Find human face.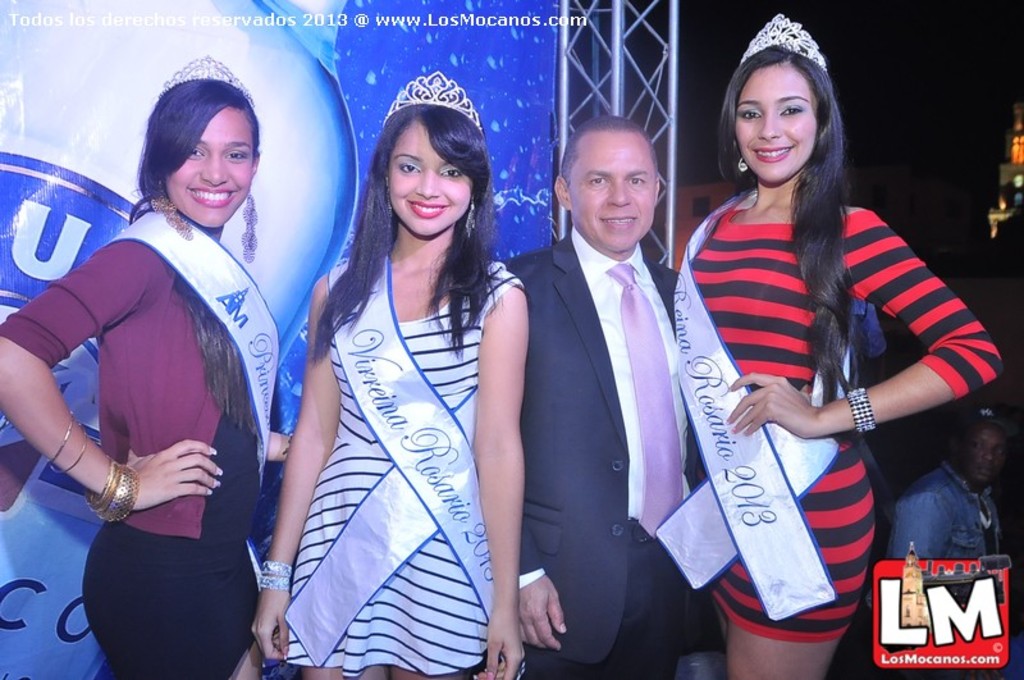
pyautogui.locateOnScreen(165, 110, 252, 229).
